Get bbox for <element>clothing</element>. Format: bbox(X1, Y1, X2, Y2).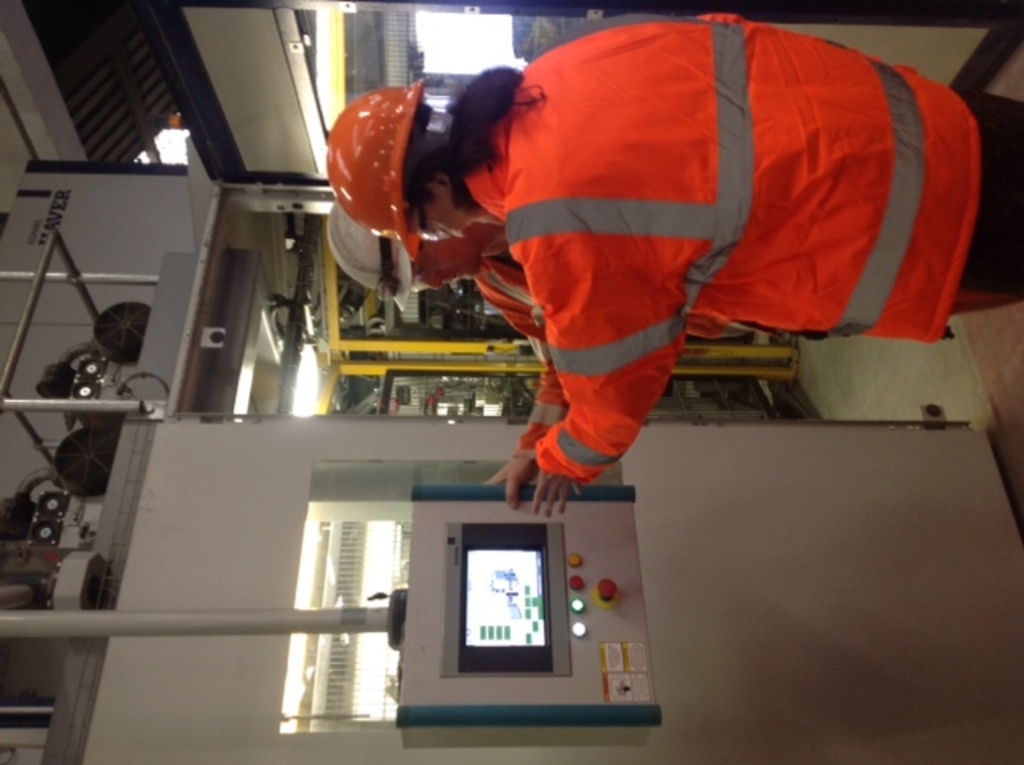
bbox(360, 27, 970, 451).
